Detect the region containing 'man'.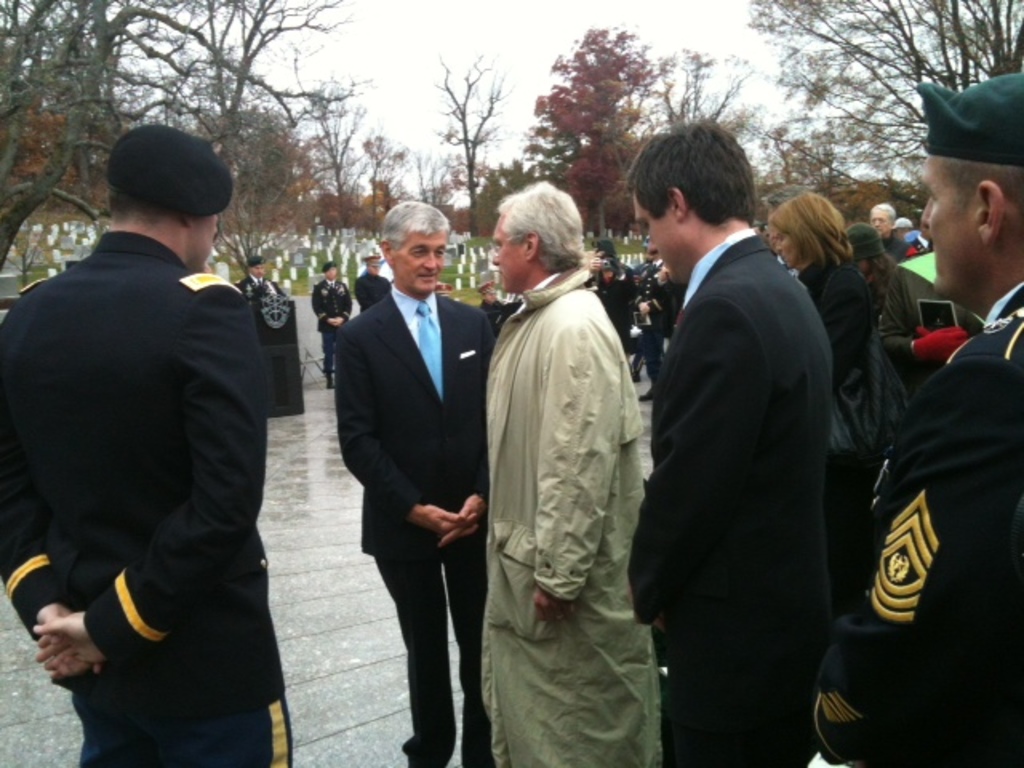
<region>869, 200, 914, 264</region>.
